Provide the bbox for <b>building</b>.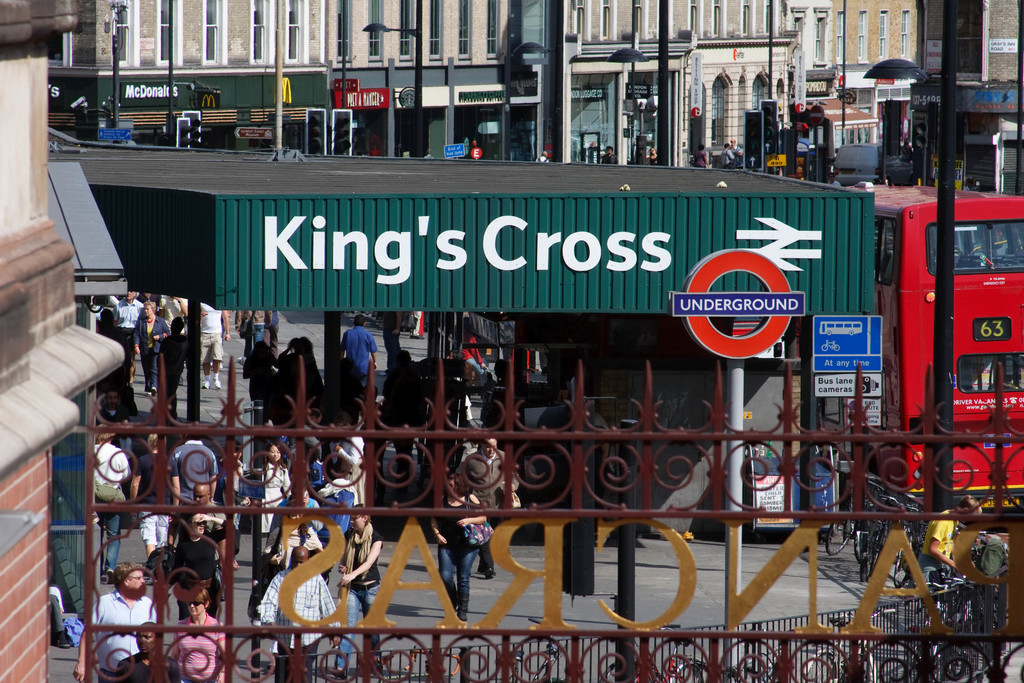
[left=48, top=0, right=842, bottom=170].
